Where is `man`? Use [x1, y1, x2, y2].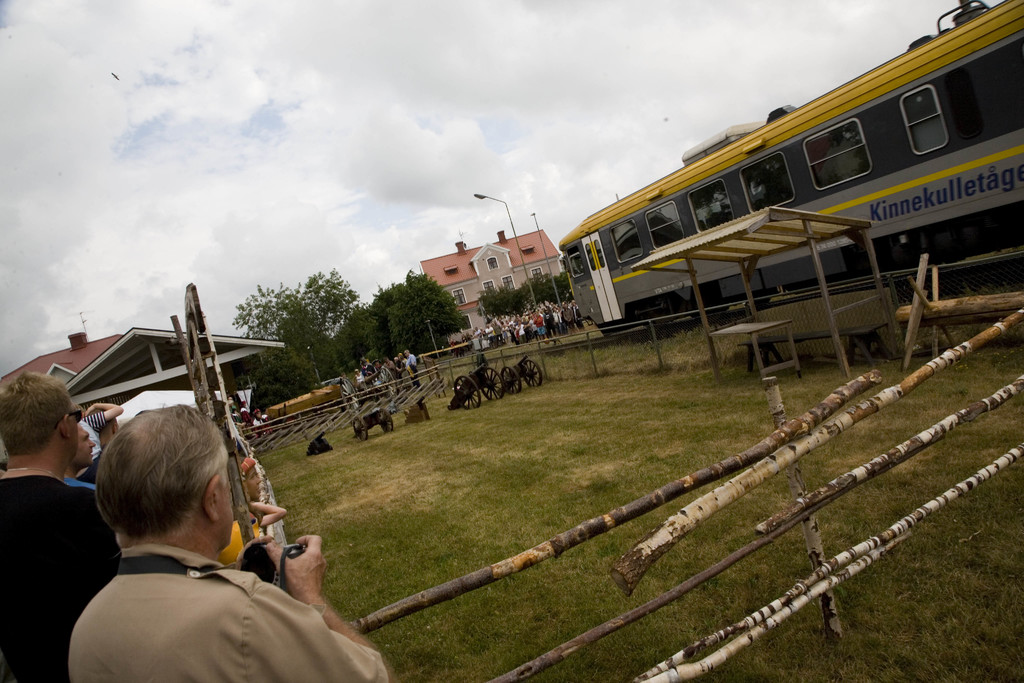
[0, 366, 131, 682].
